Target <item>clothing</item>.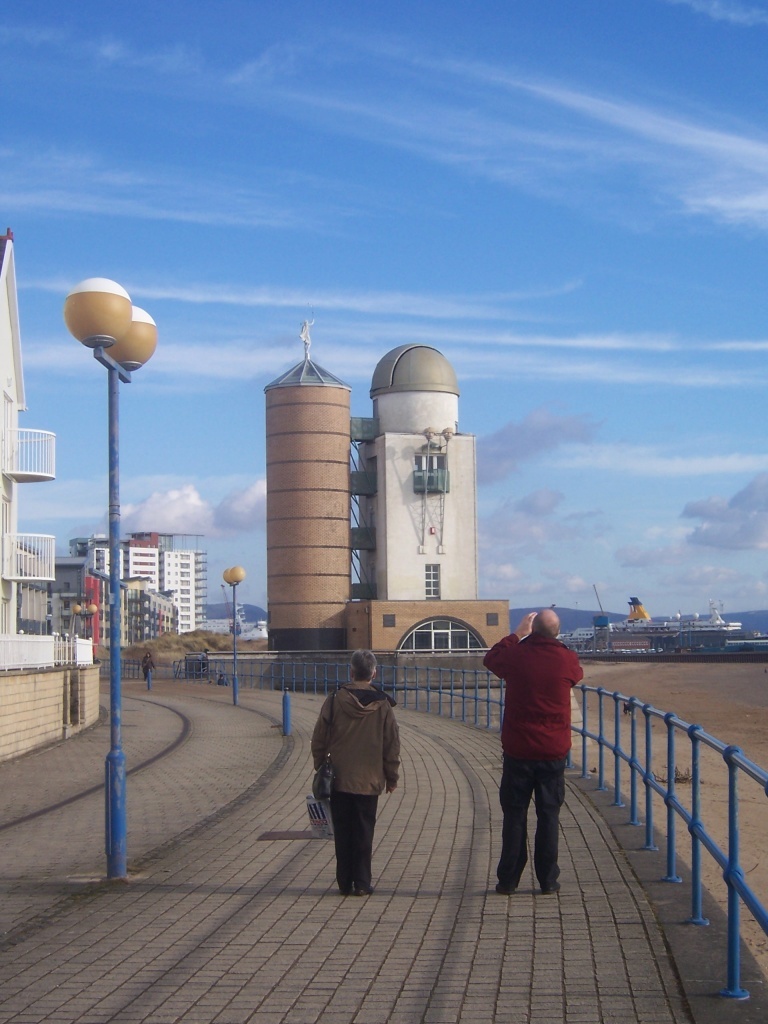
Target region: locate(309, 680, 403, 894).
